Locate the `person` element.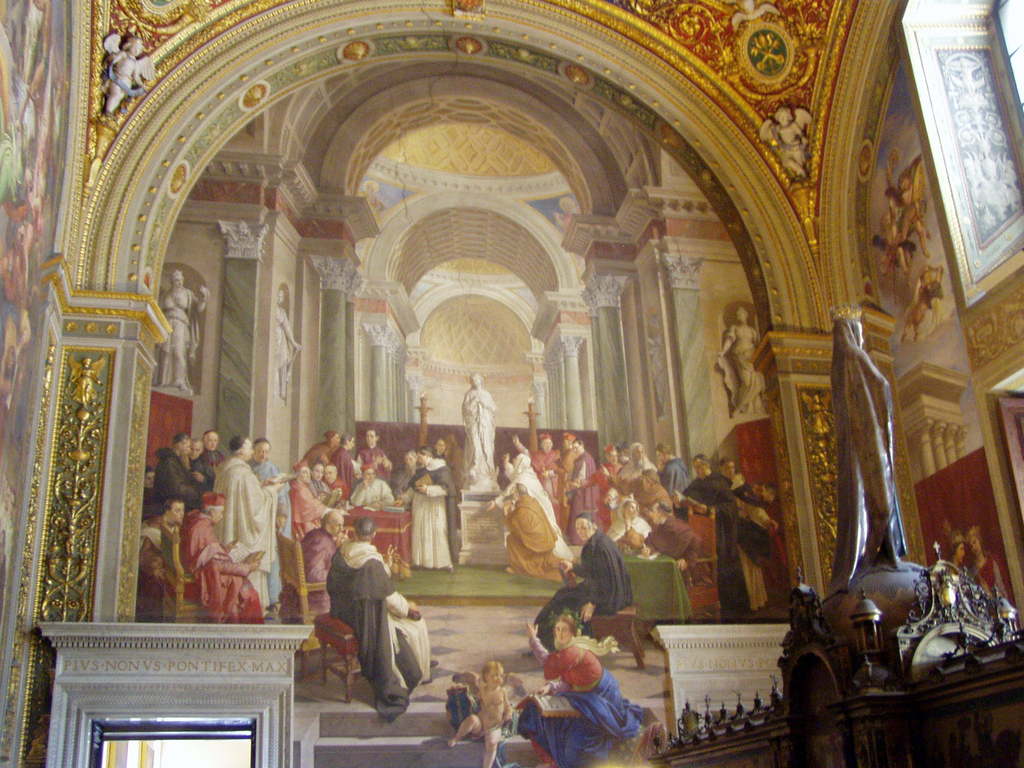
Element bbox: (left=948, top=531, right=964, bottom=572).
